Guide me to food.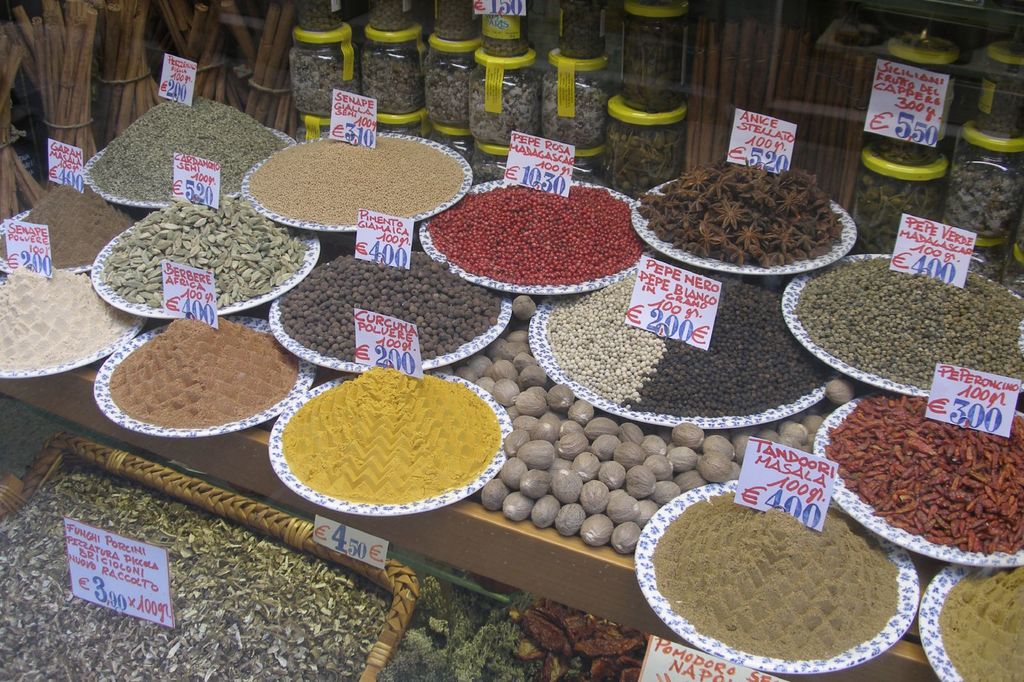
Guidance: box(300, 0, 344, 28).
